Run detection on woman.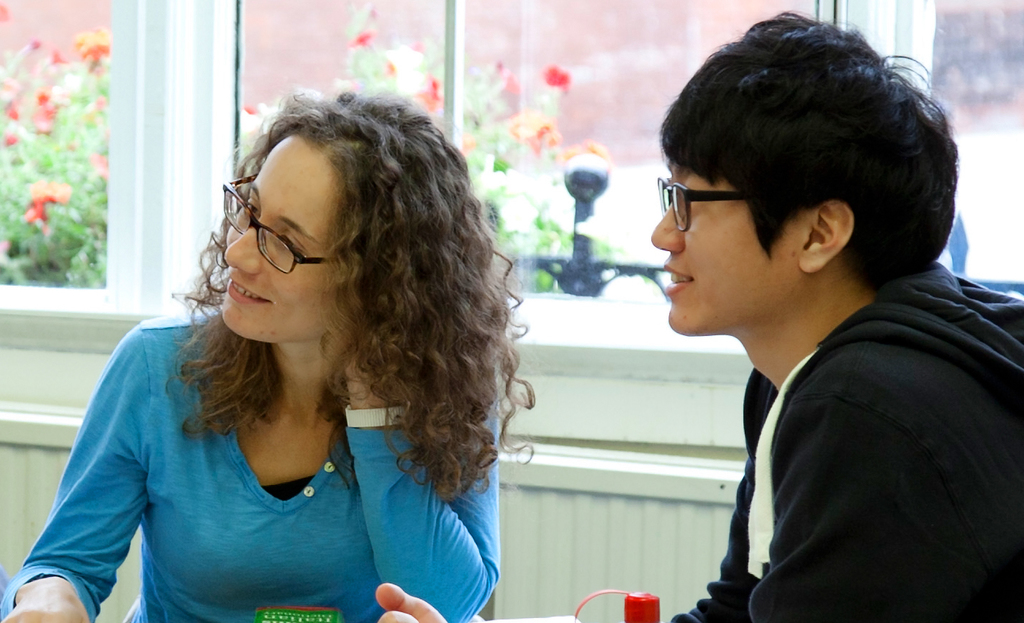
Result: rect(33, 81, 548, 622).
